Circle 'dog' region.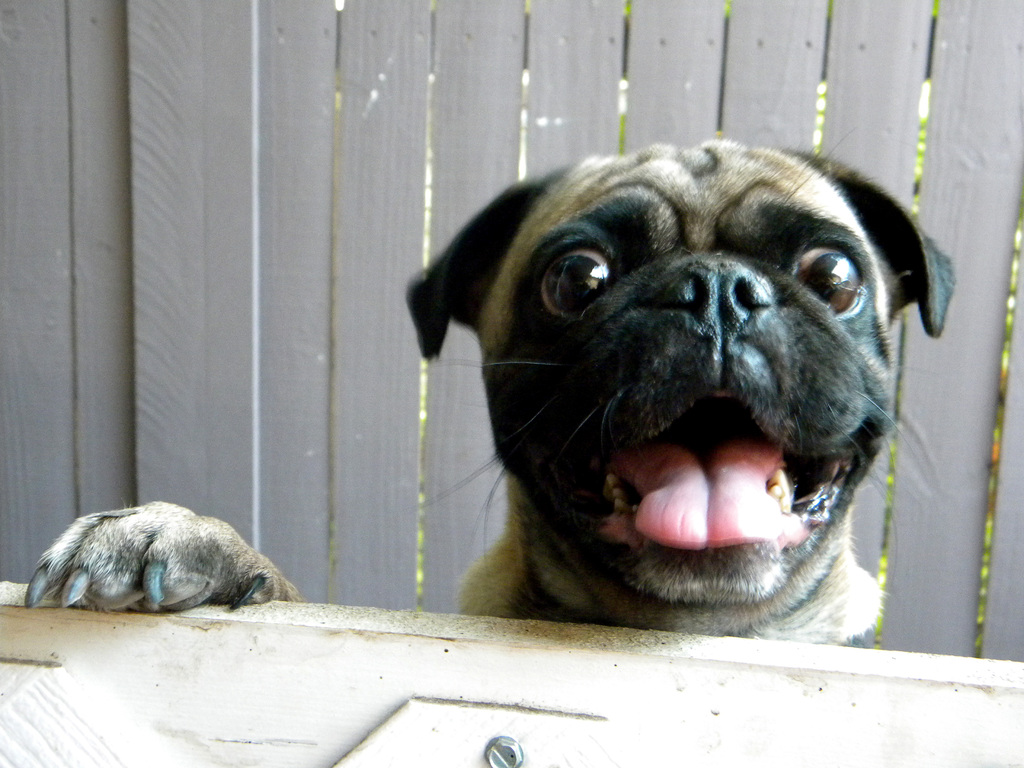
Region: (left=25, top=135, right=940, bottom=631).
